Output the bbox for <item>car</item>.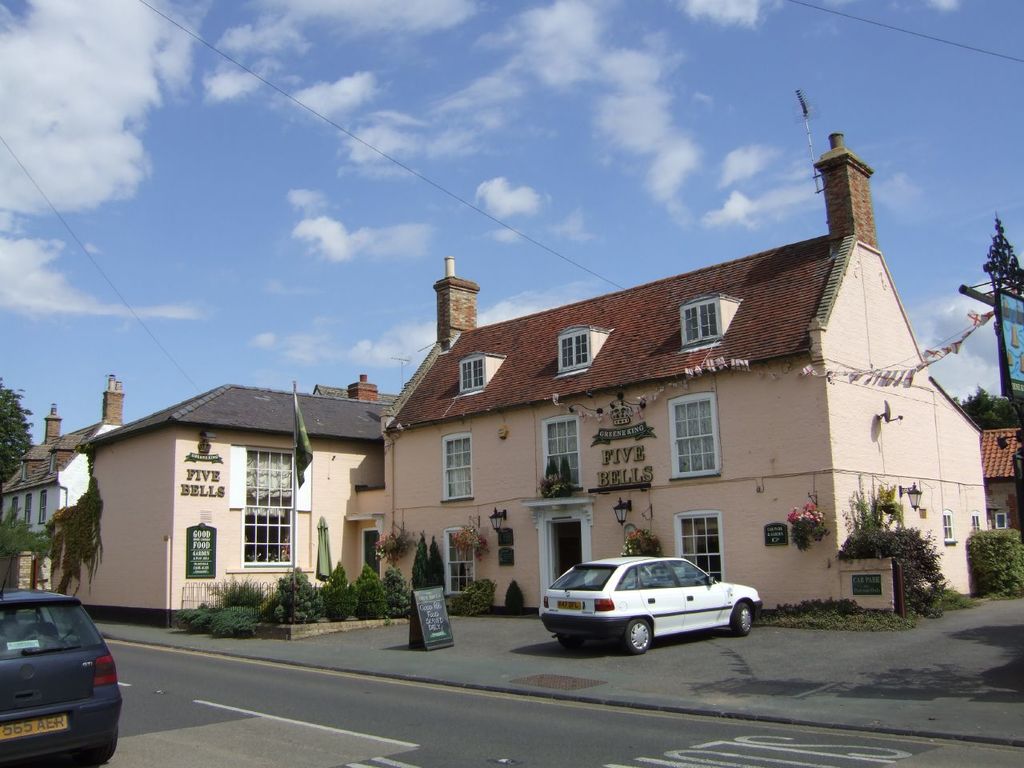
542 550 763 658.
